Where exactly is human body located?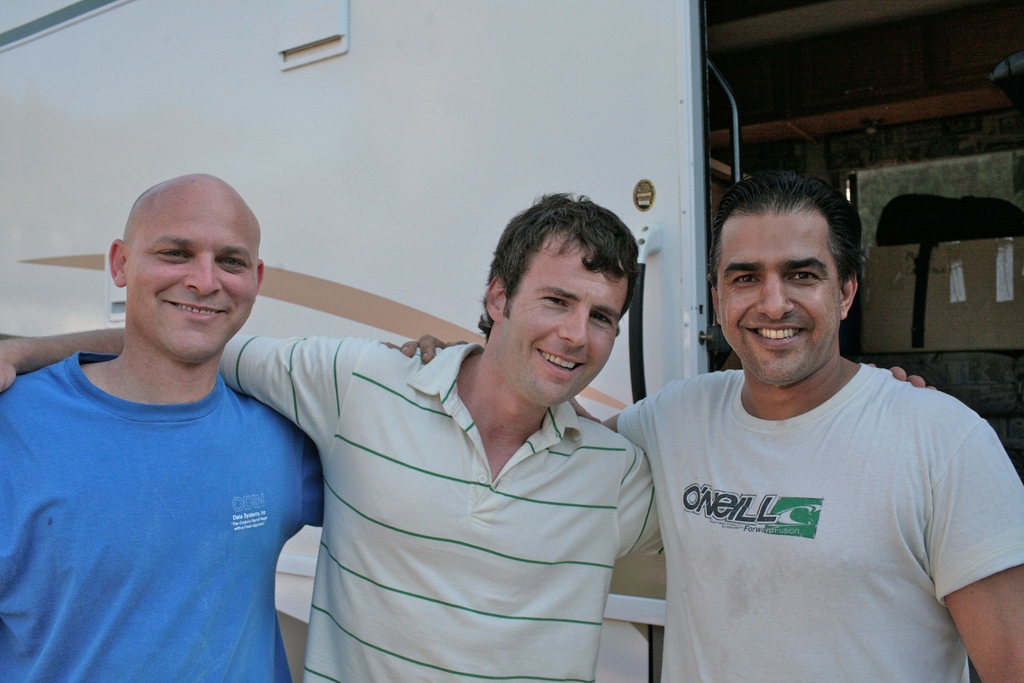
Its bounding box is select_region(394, 161, 1023, 682).
